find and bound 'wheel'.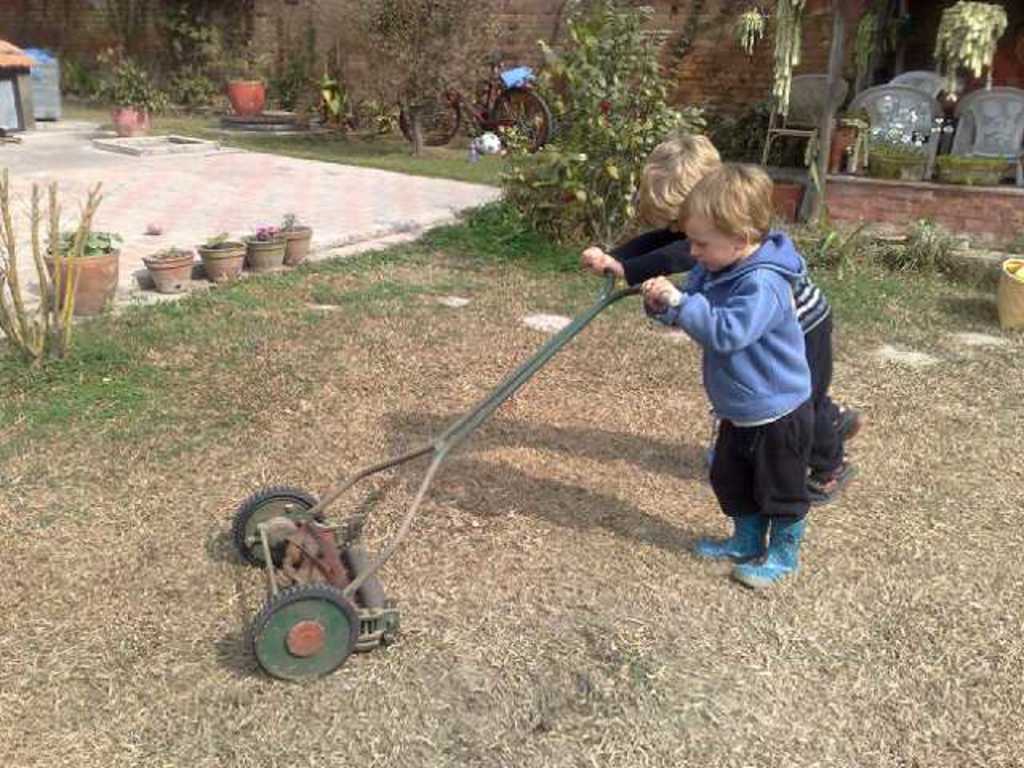
Bound: box=[242, 590, 362, 672].
